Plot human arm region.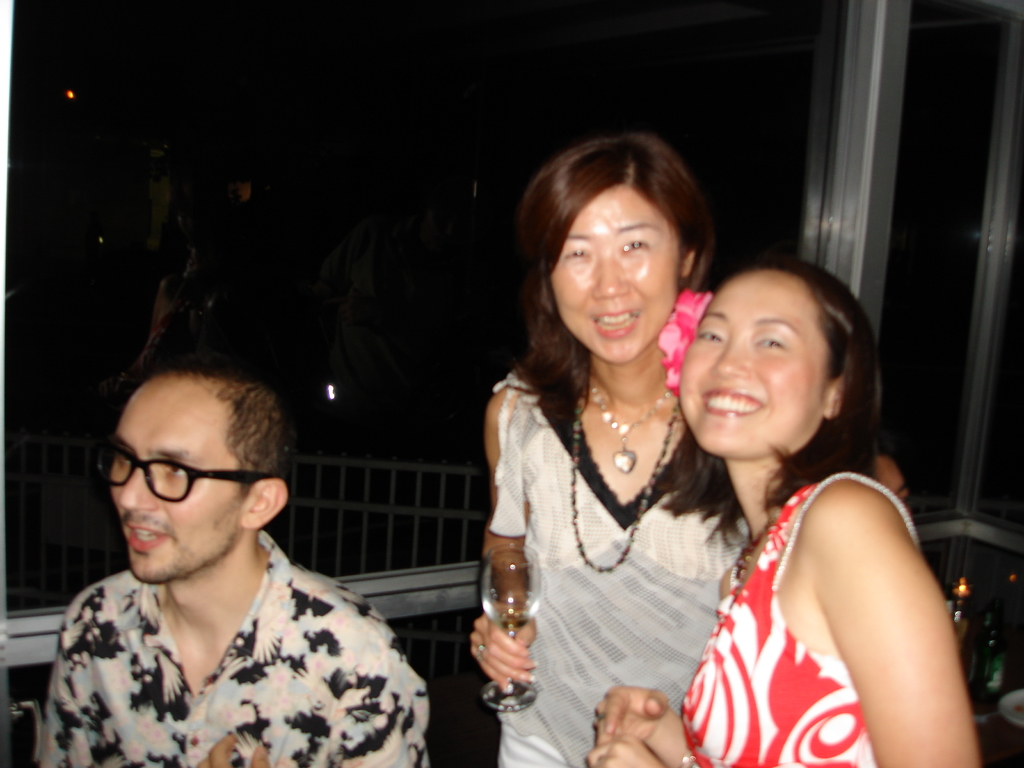
Plotted at BBox(188, 597, 438, 767).
